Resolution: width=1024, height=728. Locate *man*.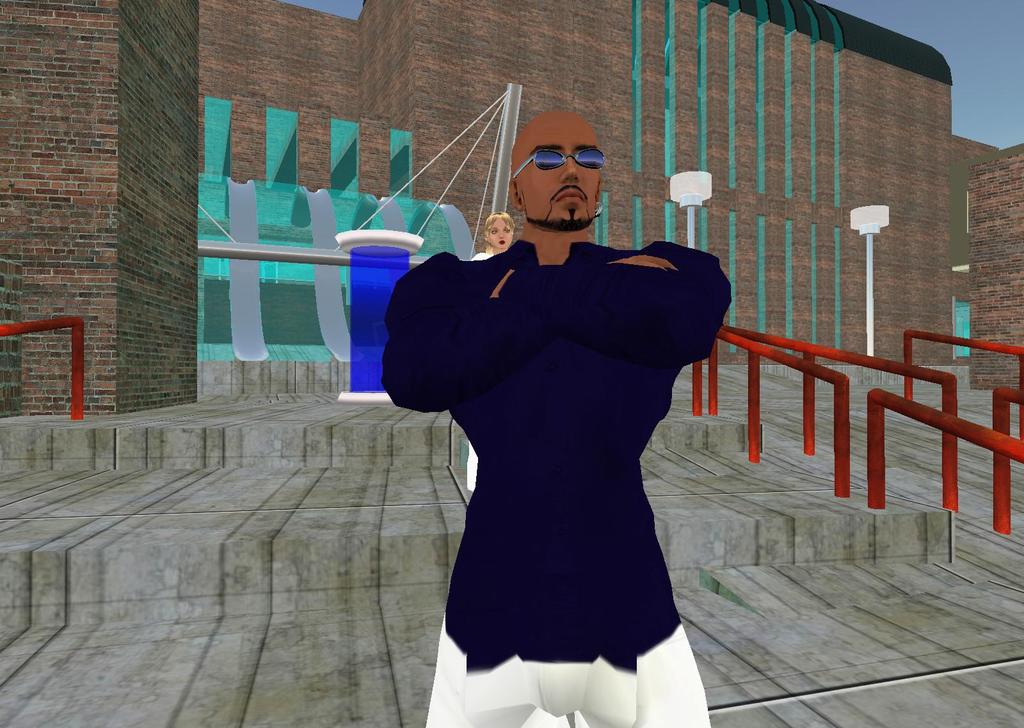
x1=376, y1=114, x2=745, y2=714.
